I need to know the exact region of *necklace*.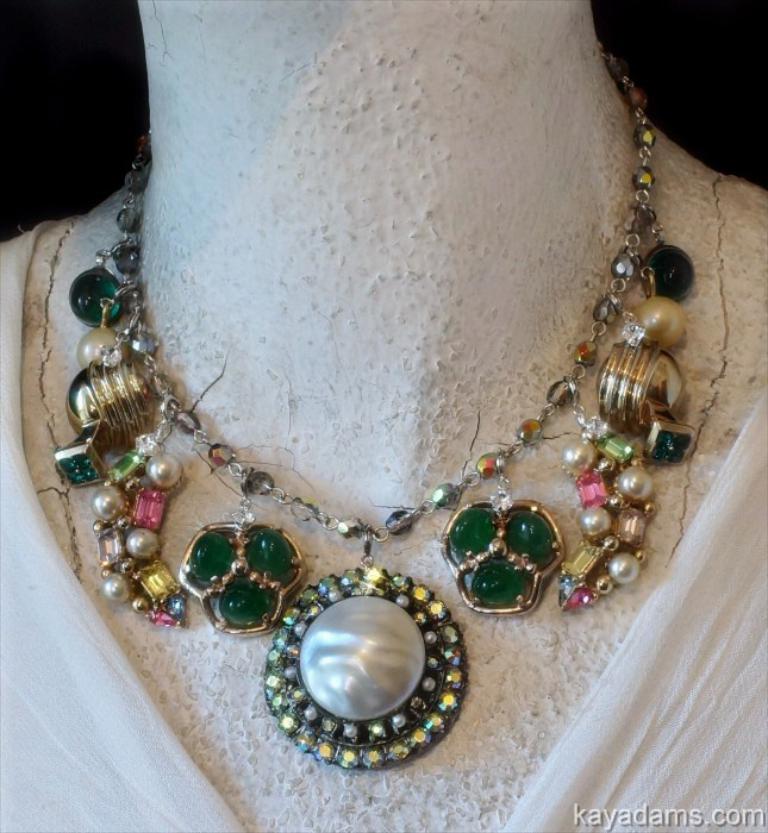
Region: {"left": 51, "top": 44, "right": 691, "bottom": 771}.
